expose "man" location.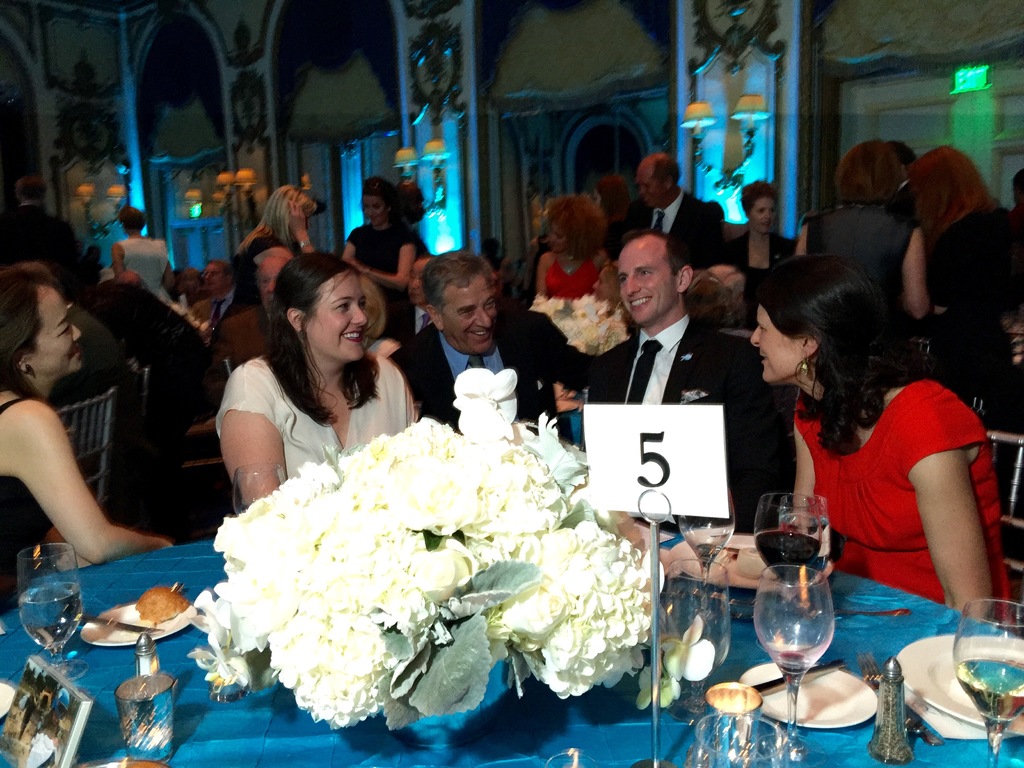
Exposed at (885,140,920,228).
